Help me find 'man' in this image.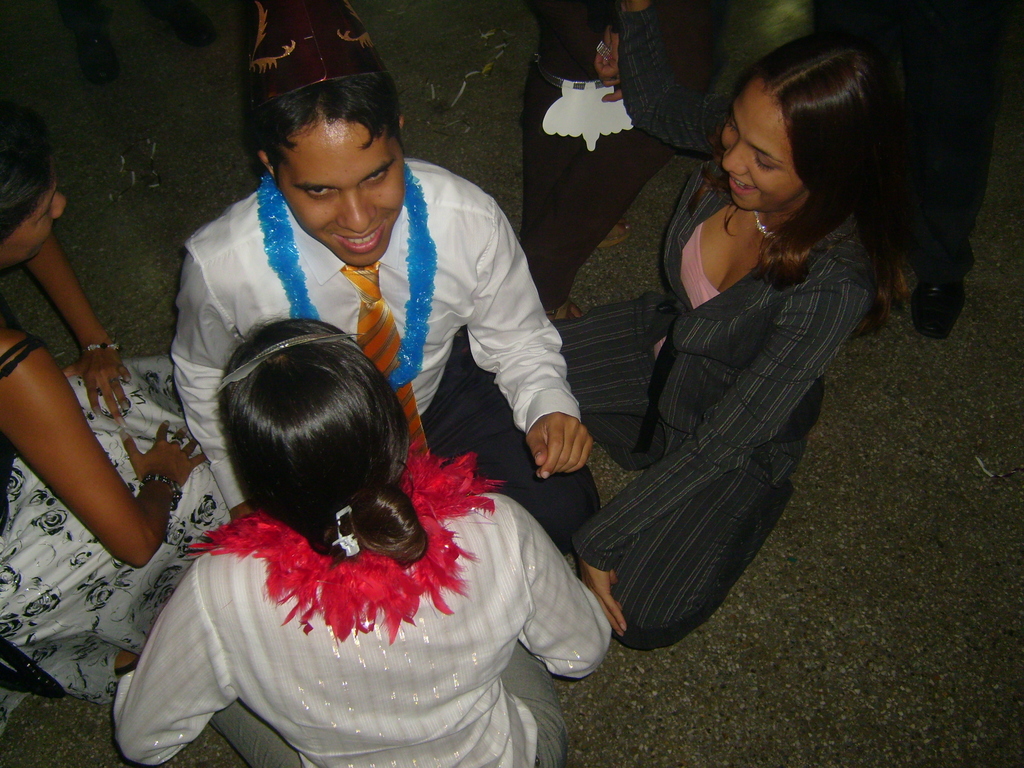
Found it: locate(170, 0, 609, 555).
